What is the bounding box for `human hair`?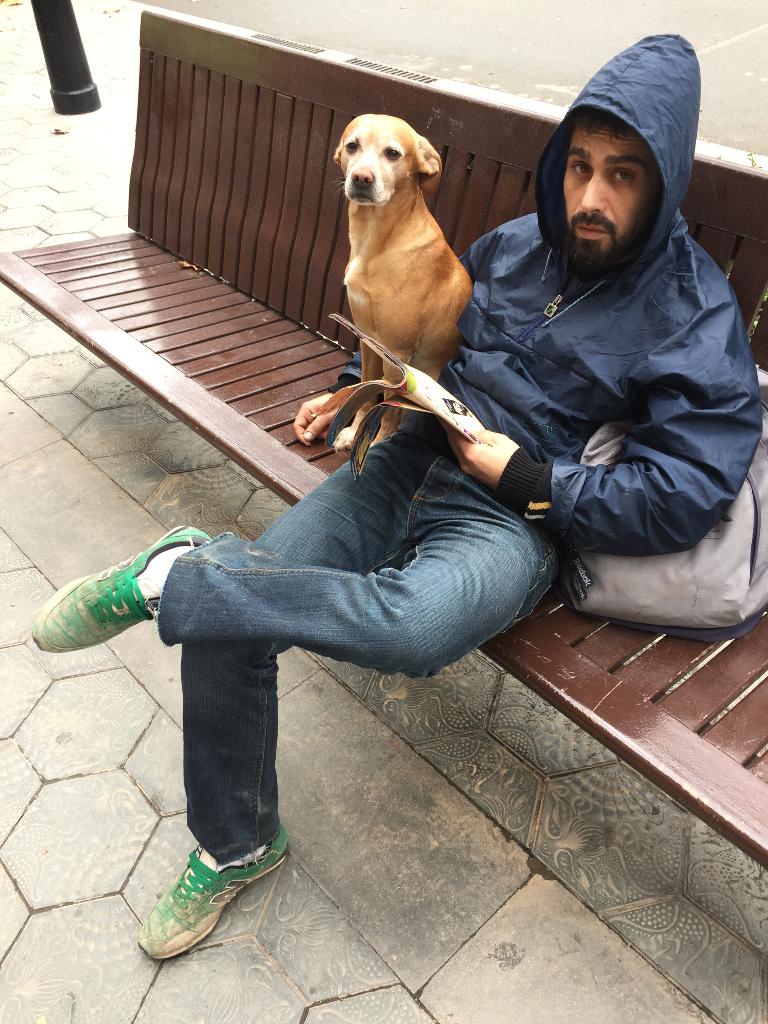
rect(571, 109, 636, 145).
